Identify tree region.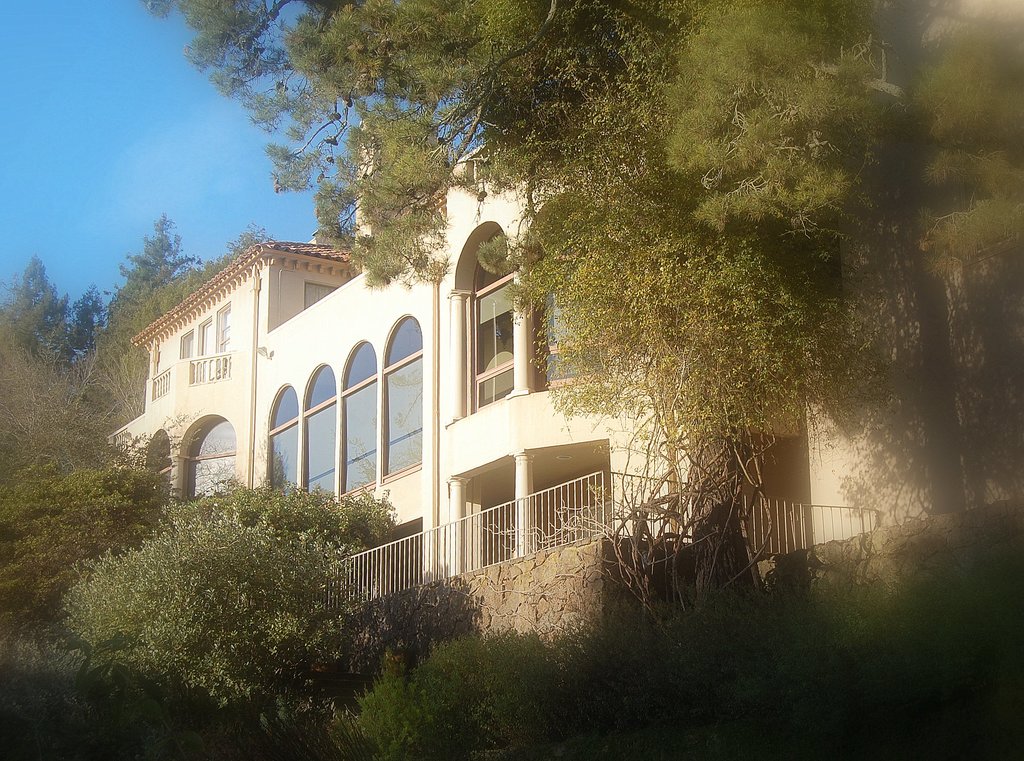
Region: <box>148,0,1023,510</box>.
